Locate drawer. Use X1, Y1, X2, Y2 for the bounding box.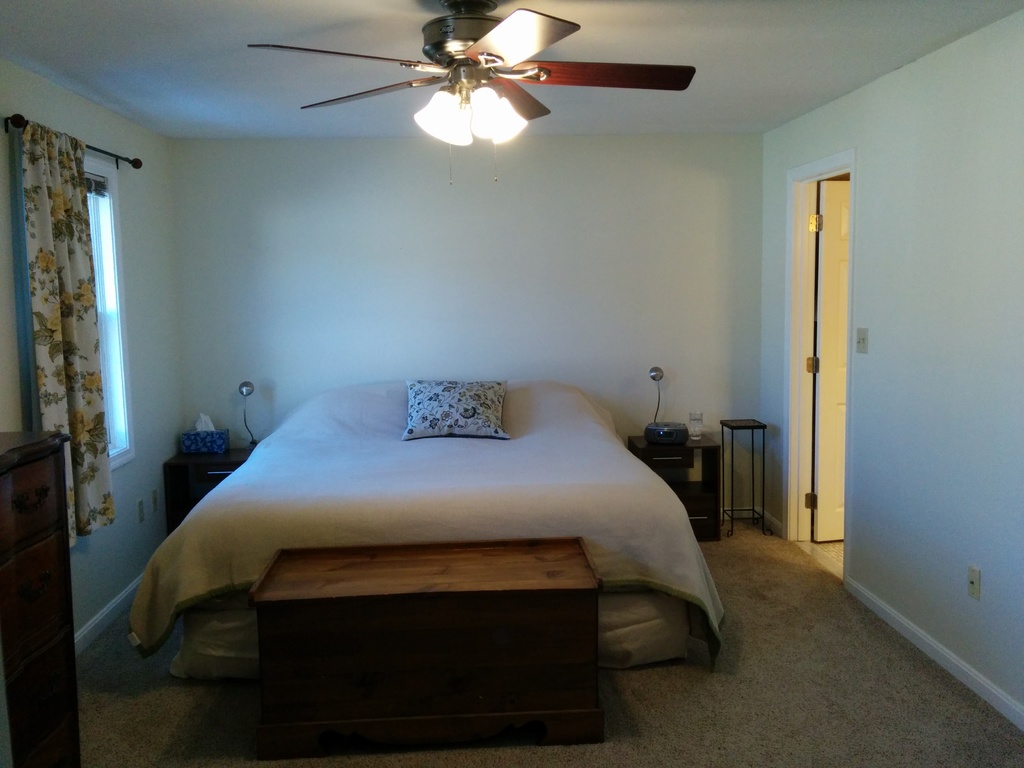
638, 453, 699, 470.
